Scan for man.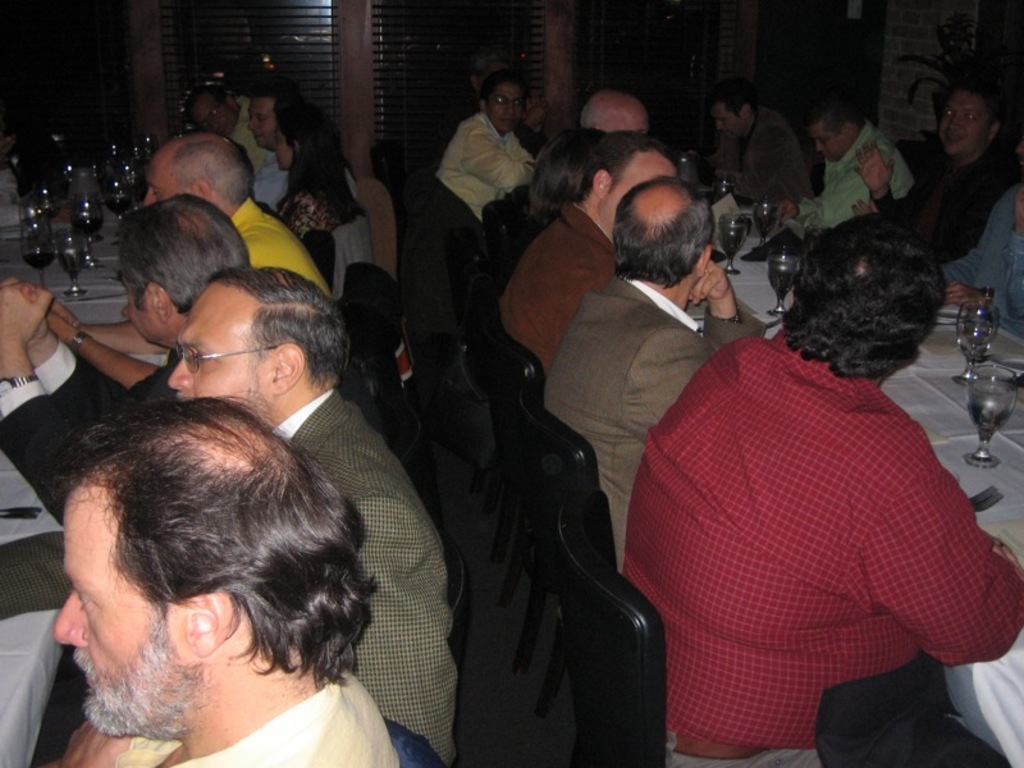
Scan result: left=776, top=101, right=911, bottom=234.
